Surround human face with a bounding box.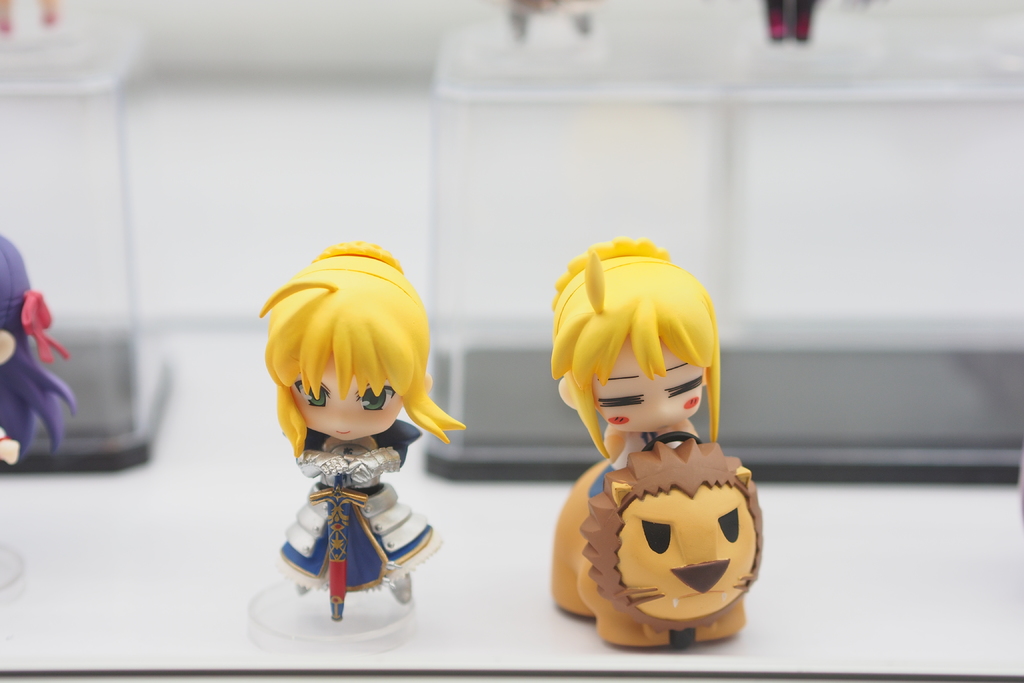
[291, 375, 403, 439].
